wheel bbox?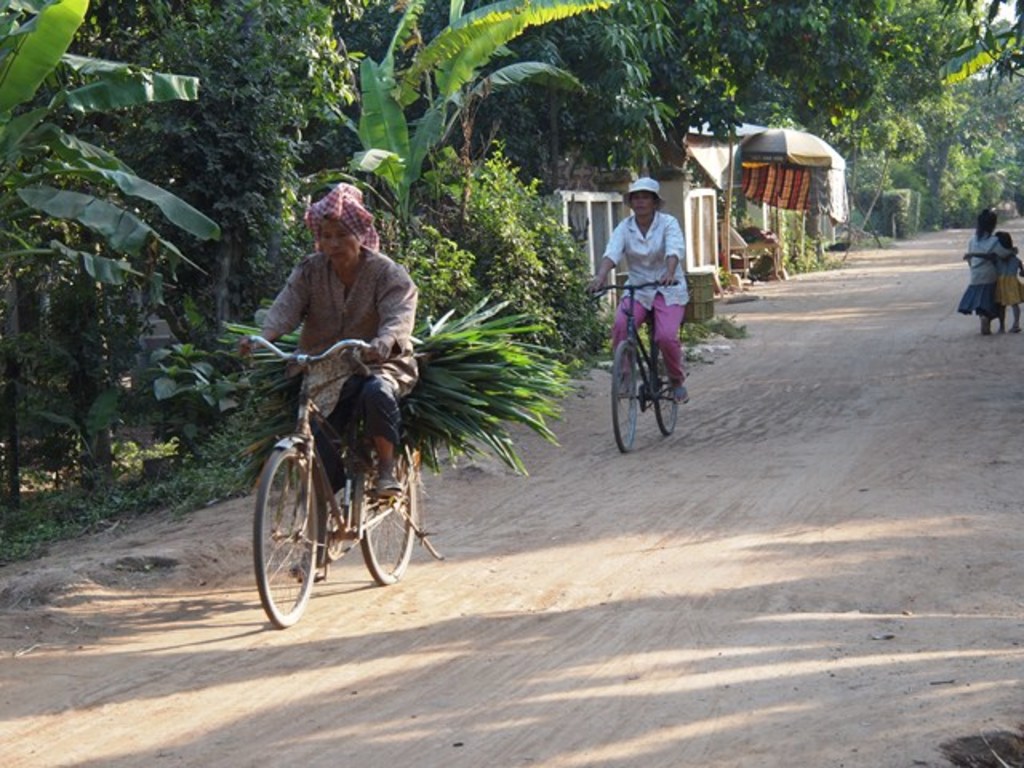
[651,336,677,438]
